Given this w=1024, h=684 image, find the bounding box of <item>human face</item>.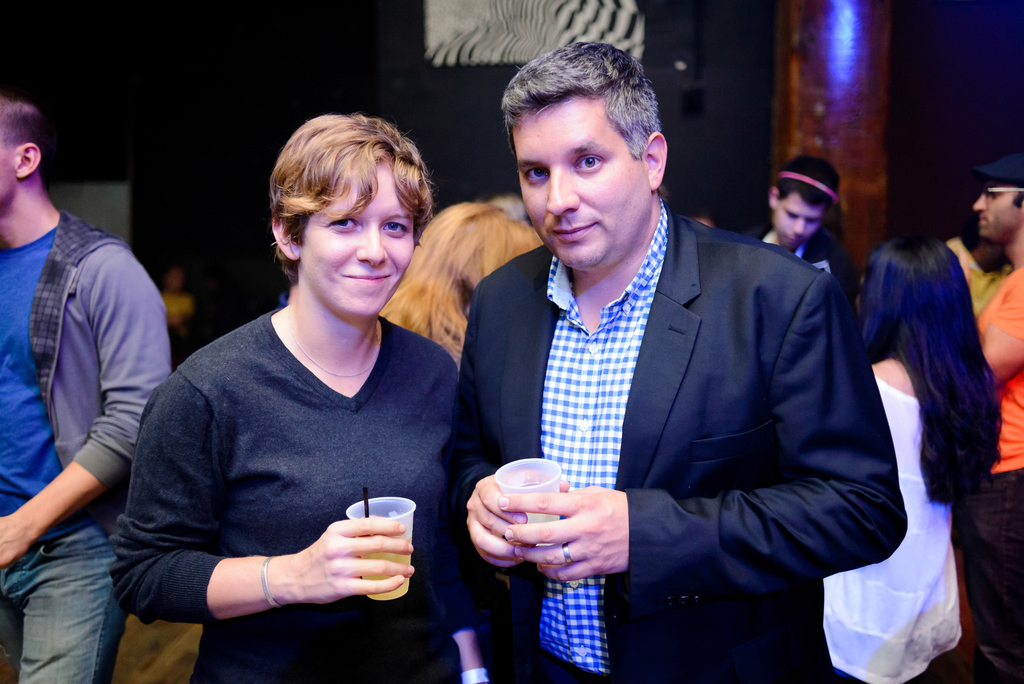
972,175,1016,239.
